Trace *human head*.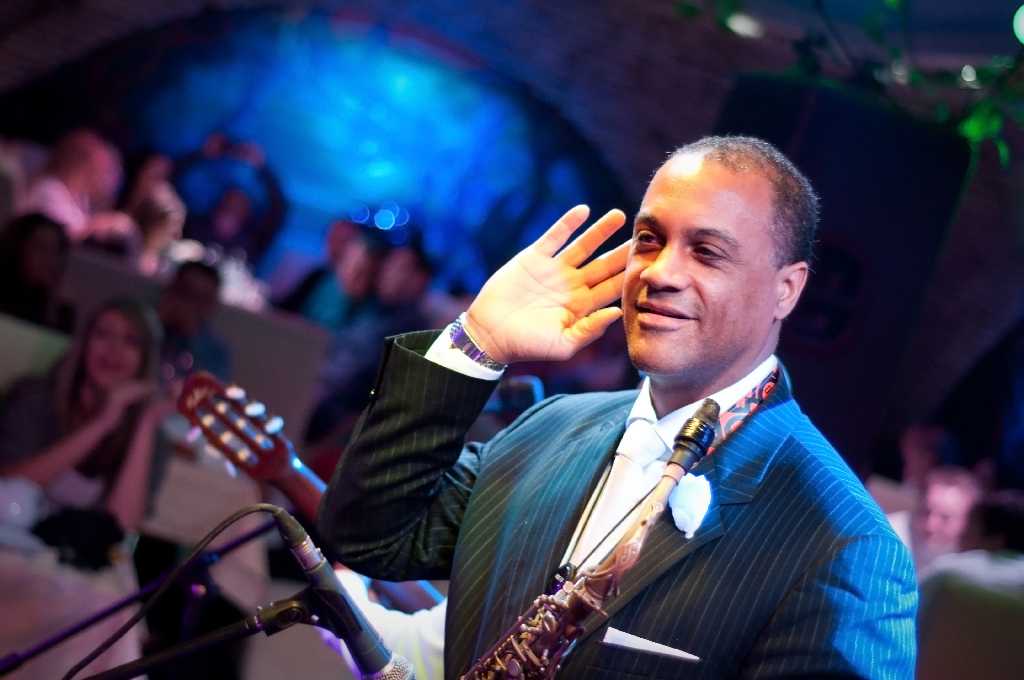
Traced to (620,137,822,386).
